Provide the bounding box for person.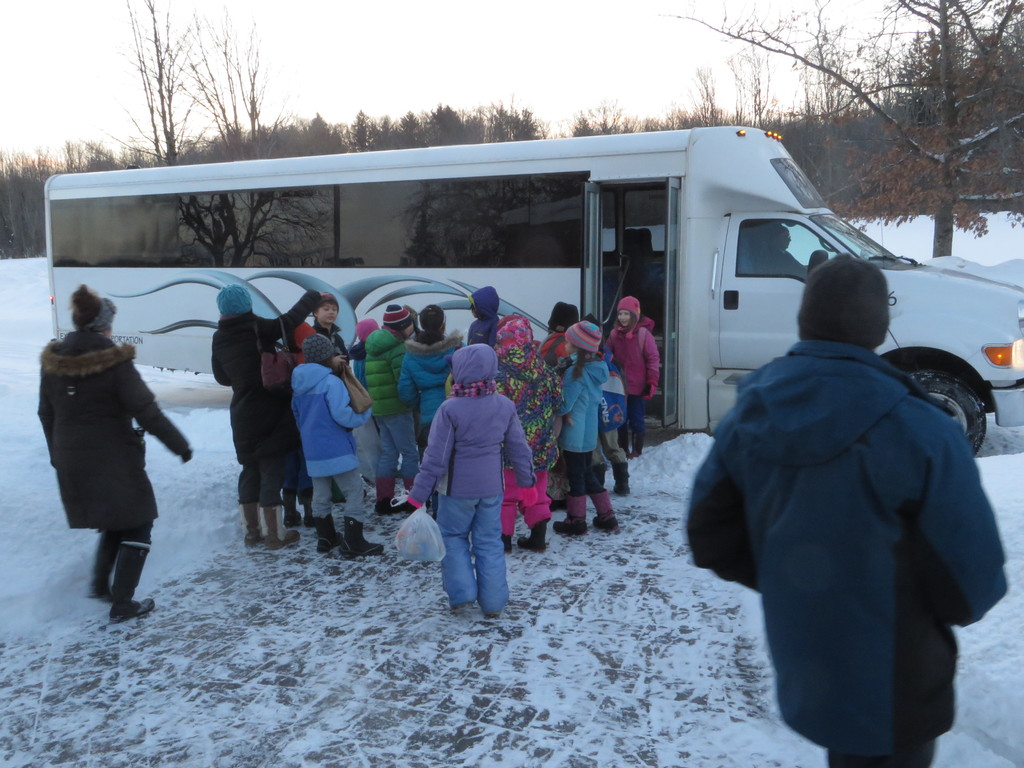
bbox(205, 273, 320, 545).
